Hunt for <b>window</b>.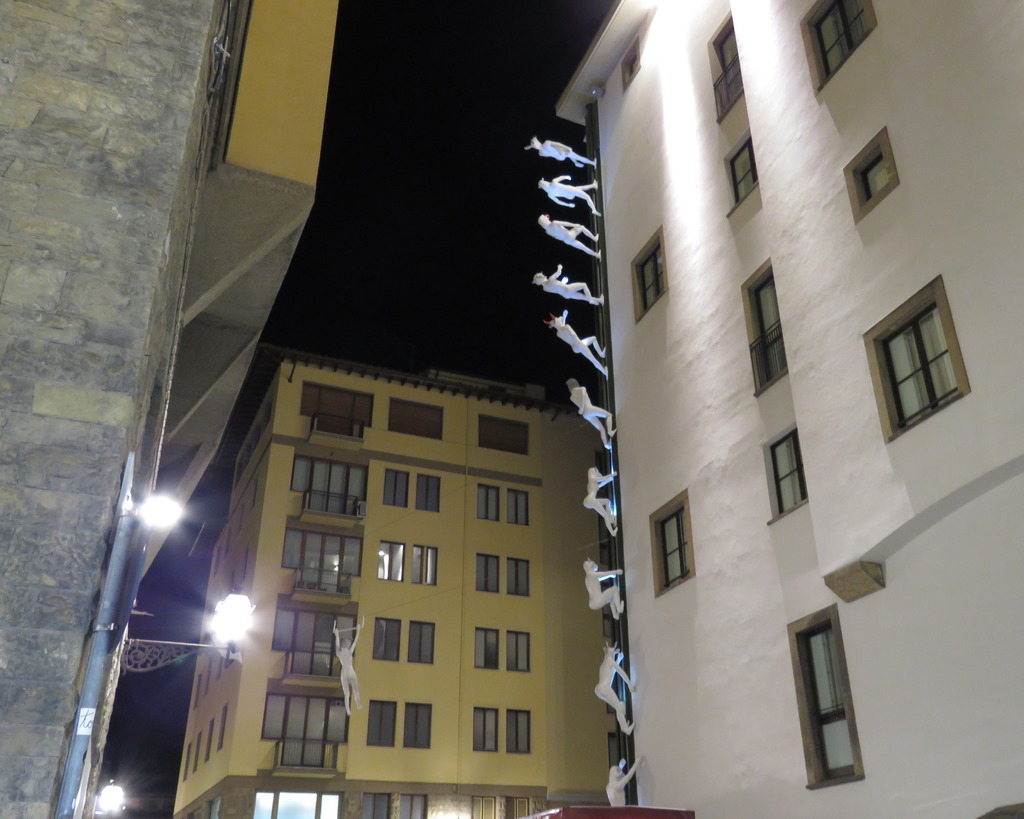
Hunted down at l=847, t=125, r=907, b=223.
